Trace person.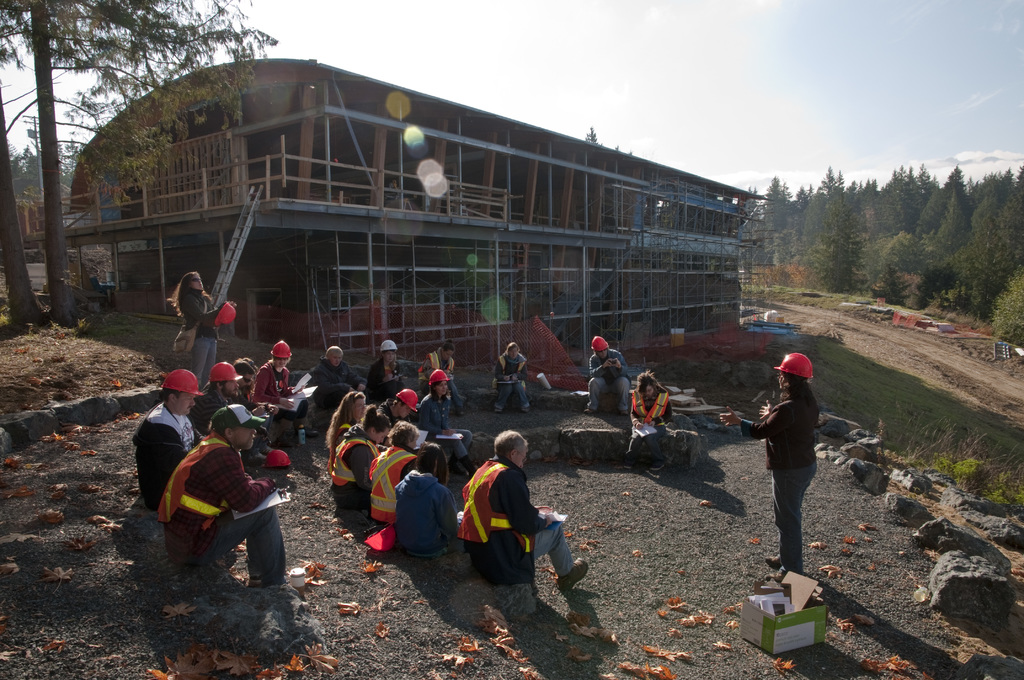
Traced to bbox(461, 428, 588, 593).
